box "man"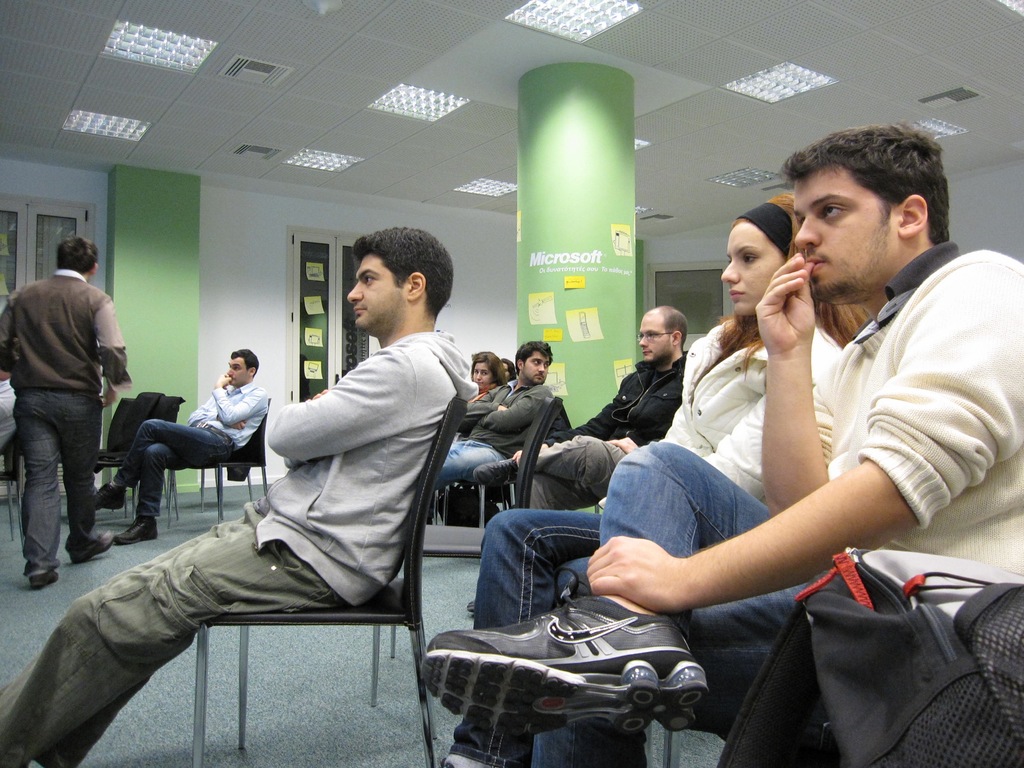
[x1=15, y1=224, x2=129, y2=600]
